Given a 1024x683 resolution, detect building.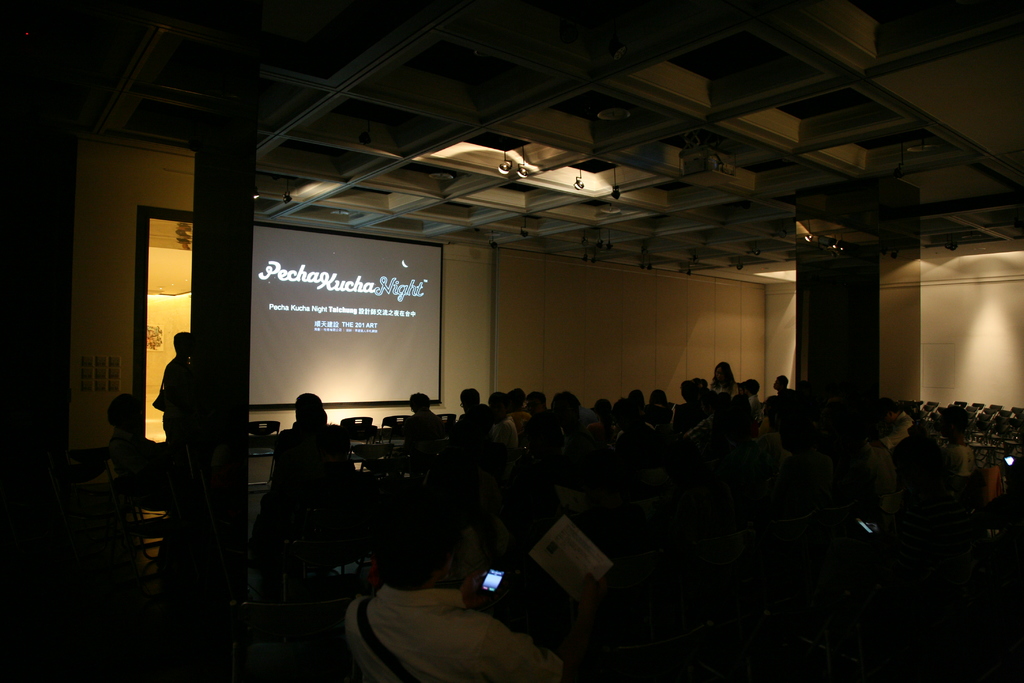
crop(2, 0, 1023, 682).
